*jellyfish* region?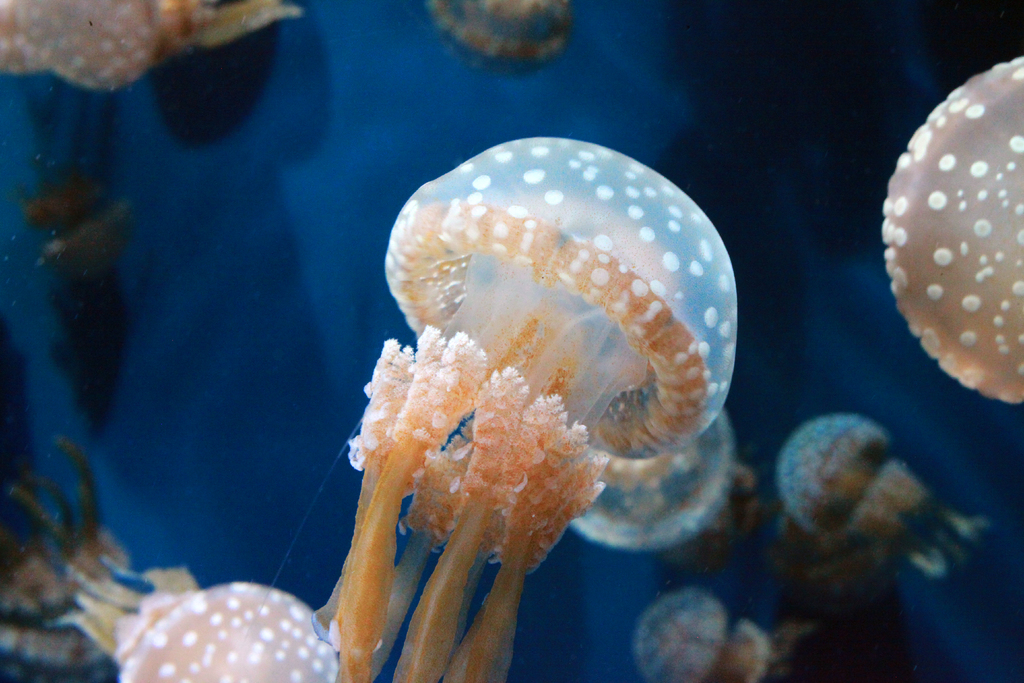
627:587:803:682
